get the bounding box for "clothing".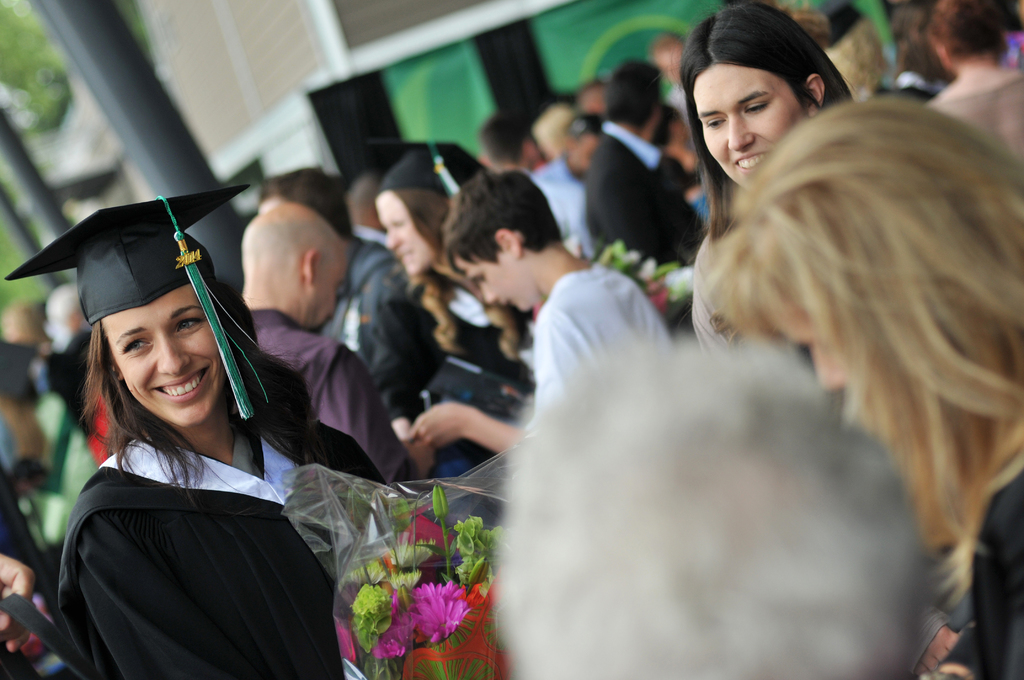
pyautogui.locateOnScreen(34, 314, 366, 679).
